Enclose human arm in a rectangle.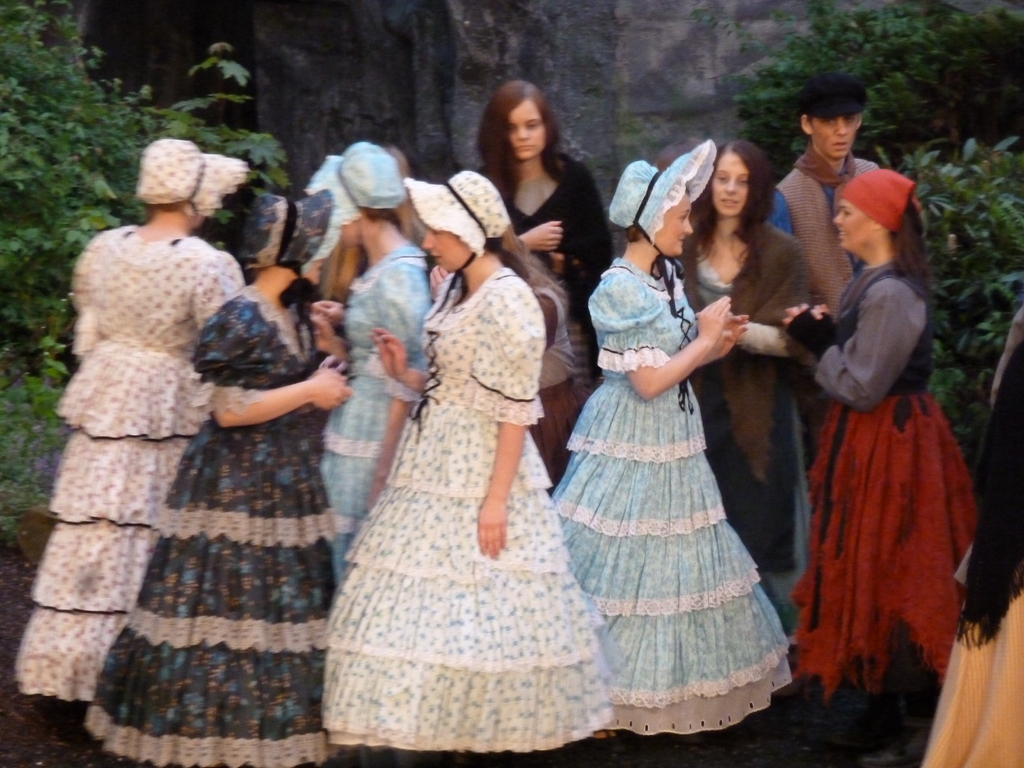
region(310, 314, 351, 366).
